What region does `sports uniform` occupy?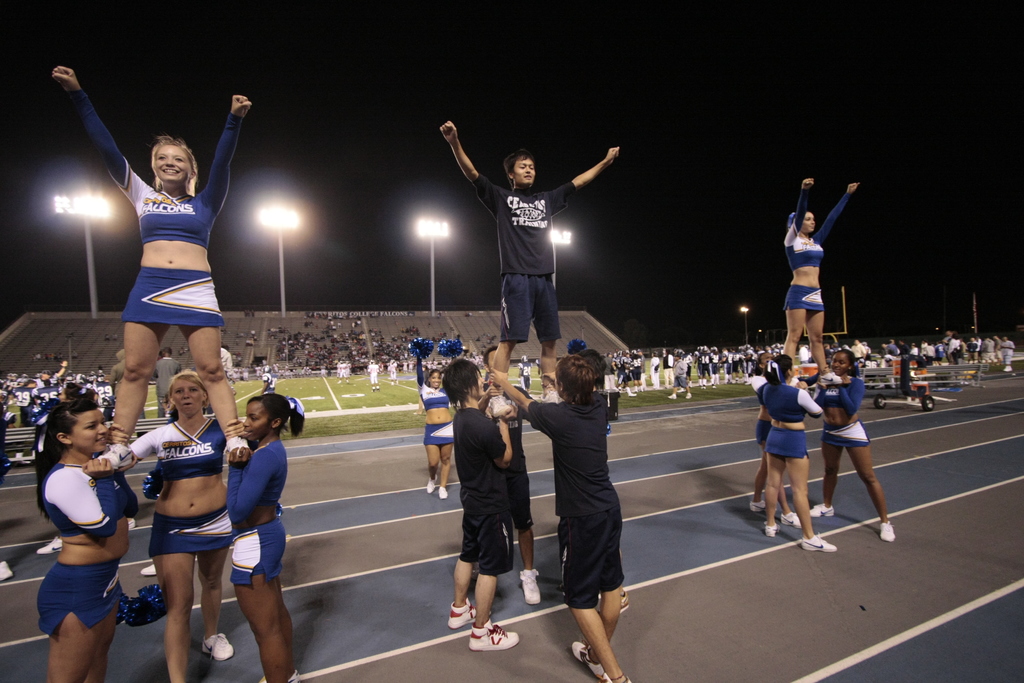
BBox(757, 375, 824, 471).
